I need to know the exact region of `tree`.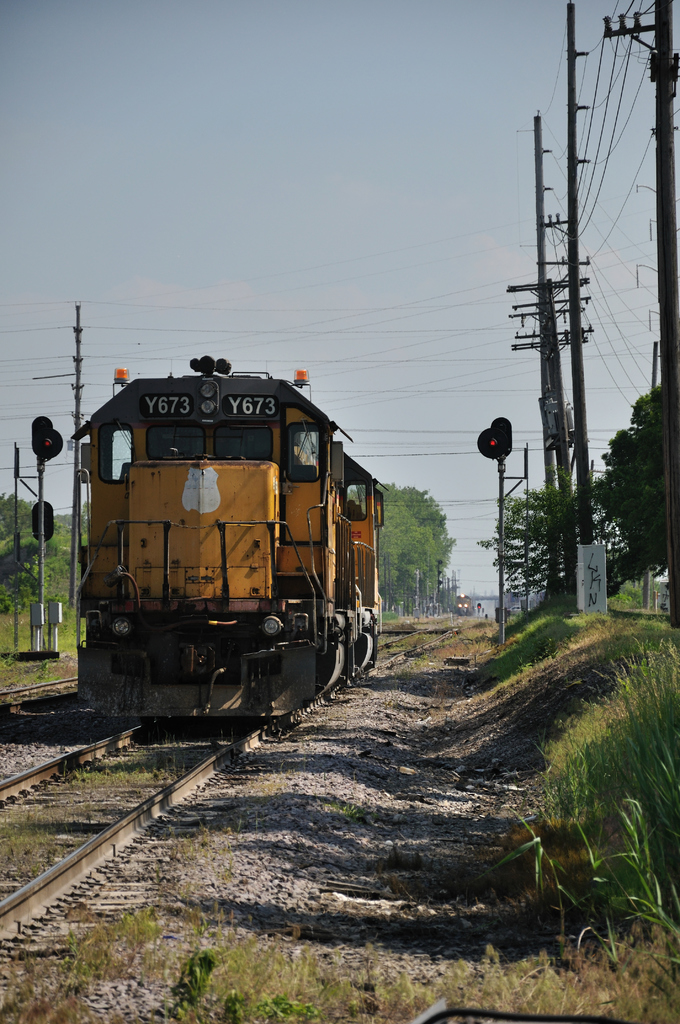
Region: <region>575, 385, 673, 613</region>.
